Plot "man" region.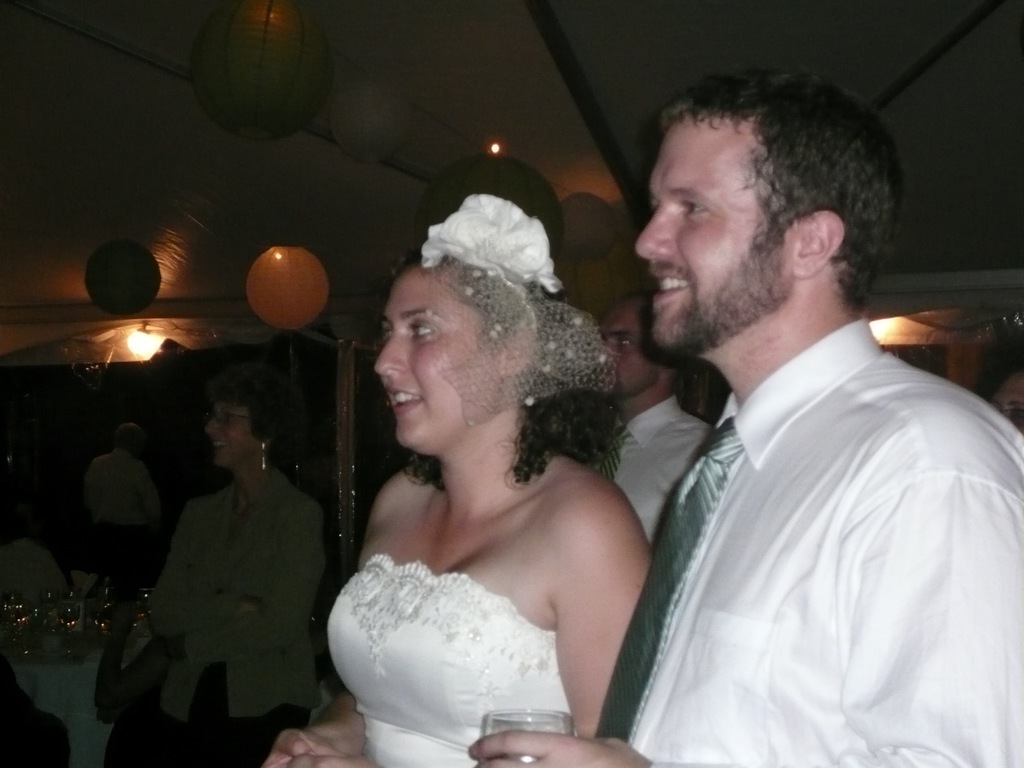
Plotted at box=[86, 423, 157, 598].
